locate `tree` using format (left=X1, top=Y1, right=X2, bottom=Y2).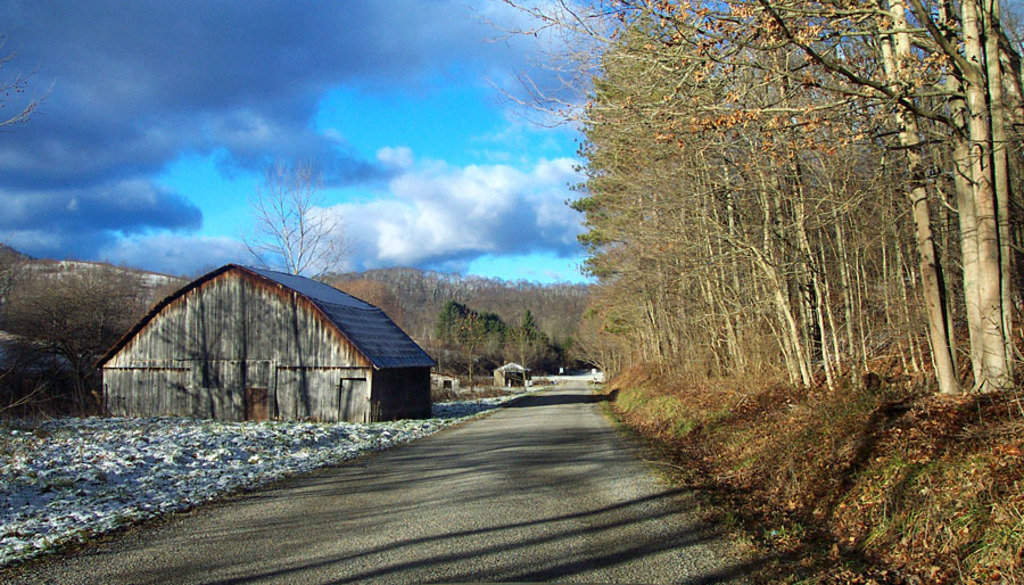
(left=430, top=302, right=482, bottom=347).
